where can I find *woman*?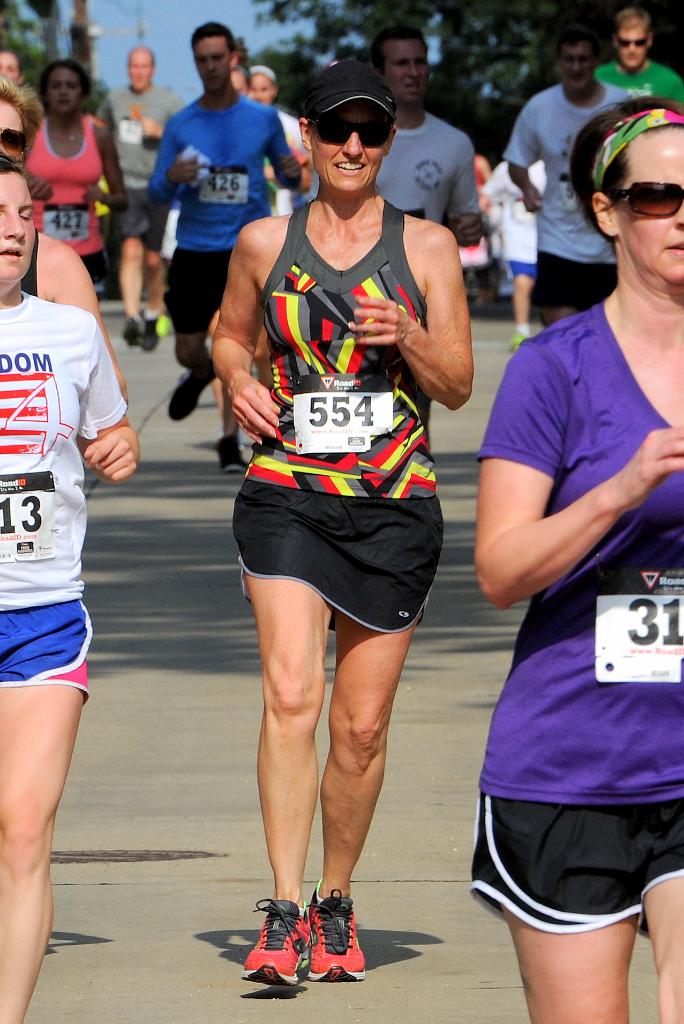
You can find it at (left=31, top=60, right=153, bottom=360).
